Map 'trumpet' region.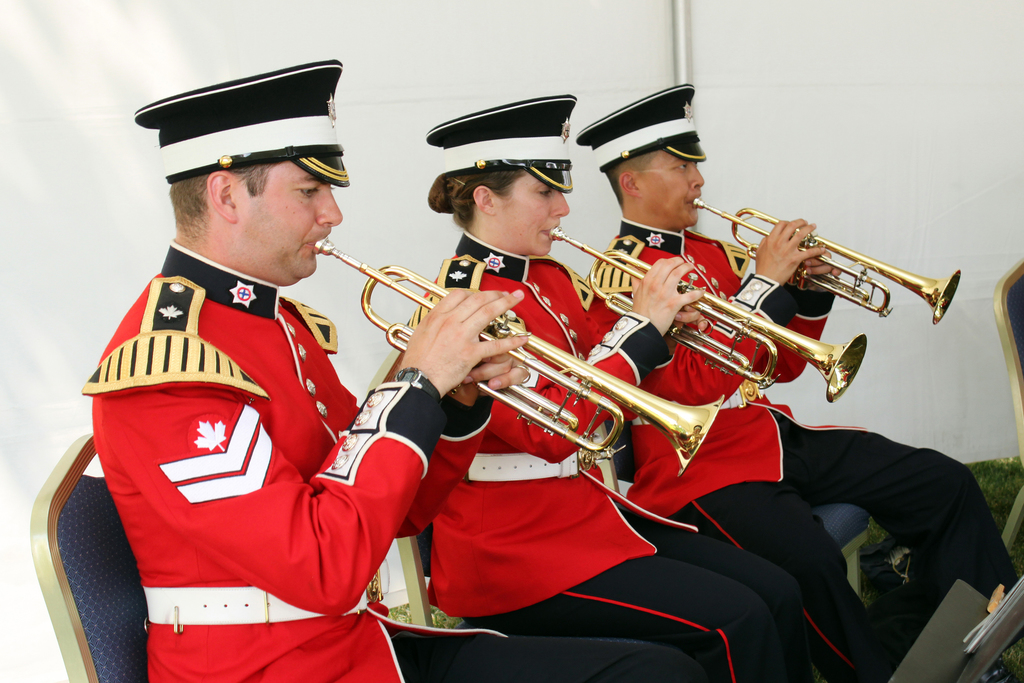
Mapped to {"x1": 313, "y1": 236, "x2": 724, "y2": 475}.
